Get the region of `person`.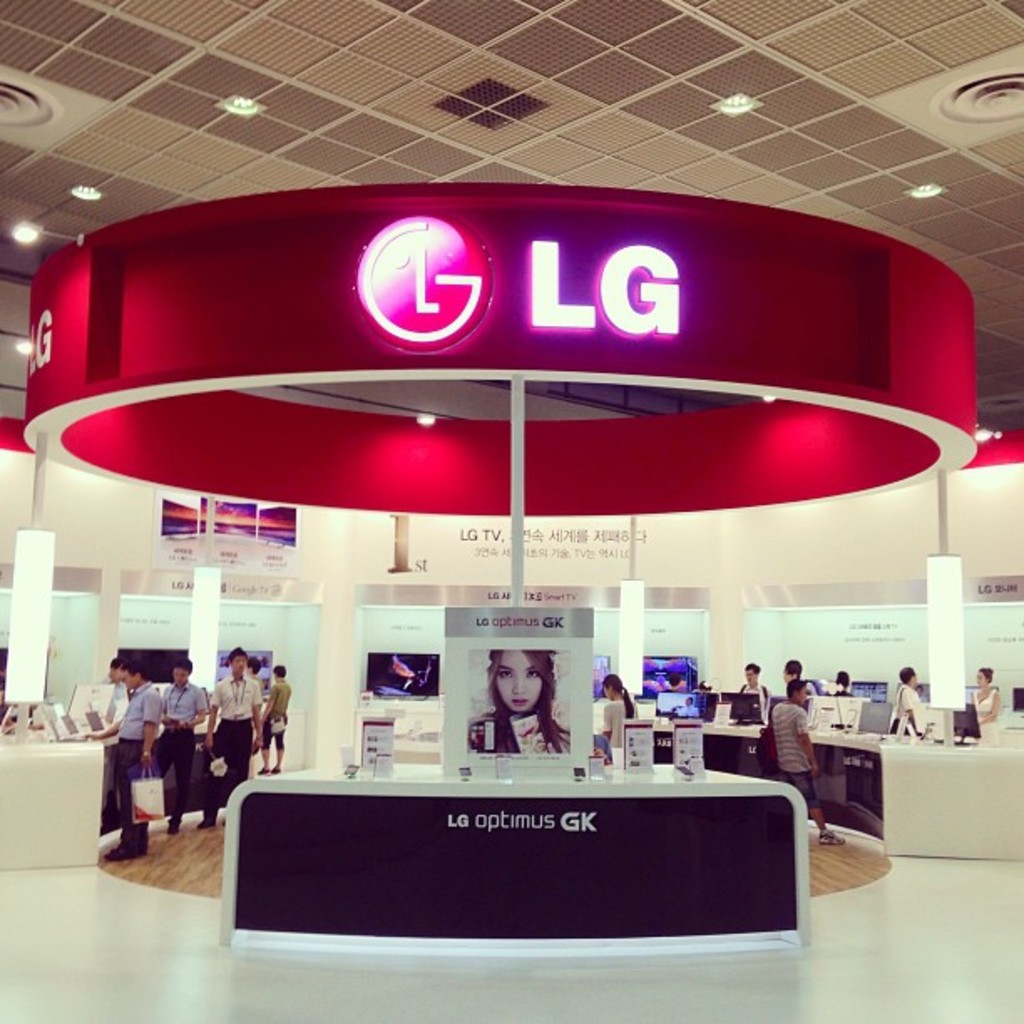
{"left": 184, "top": 629, "right": 268, "bottom": 823}.
